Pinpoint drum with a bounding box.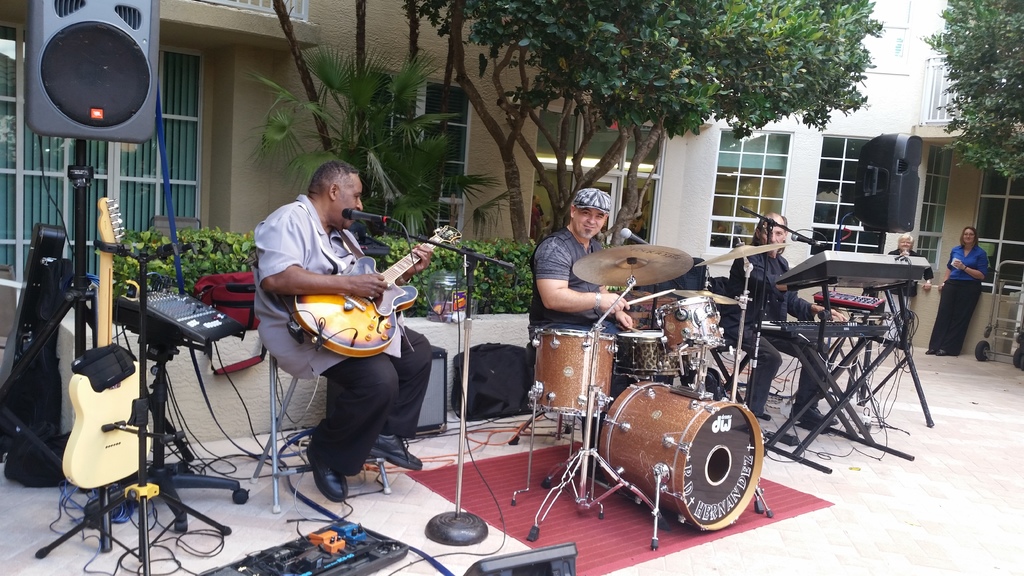
570,353,775,513.
